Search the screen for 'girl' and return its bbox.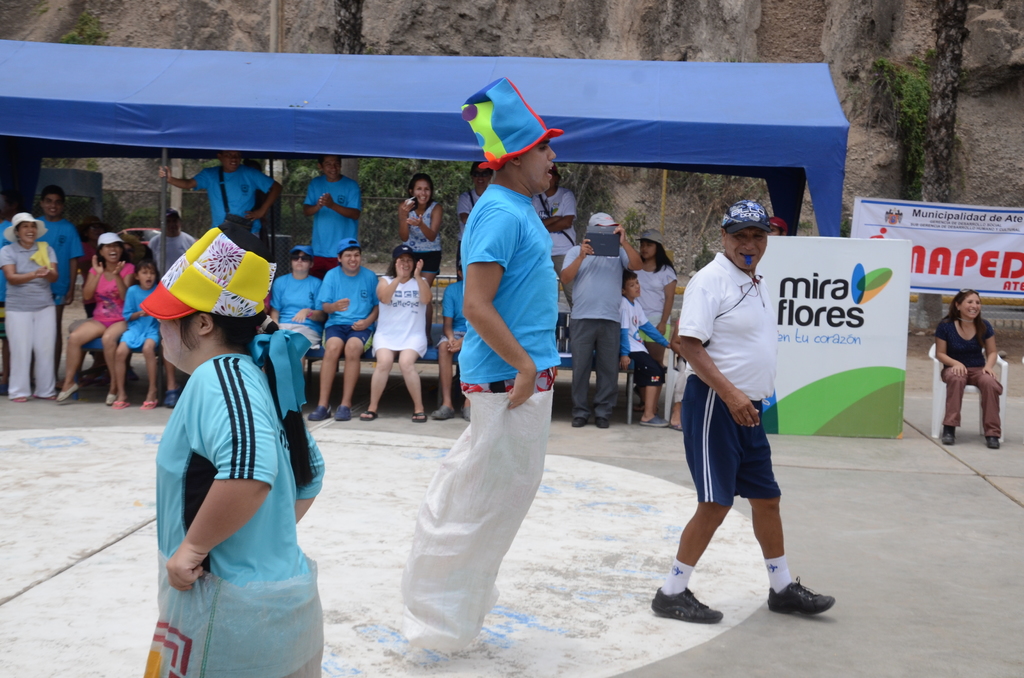
Found: box=[110, 259, 157, 419].
